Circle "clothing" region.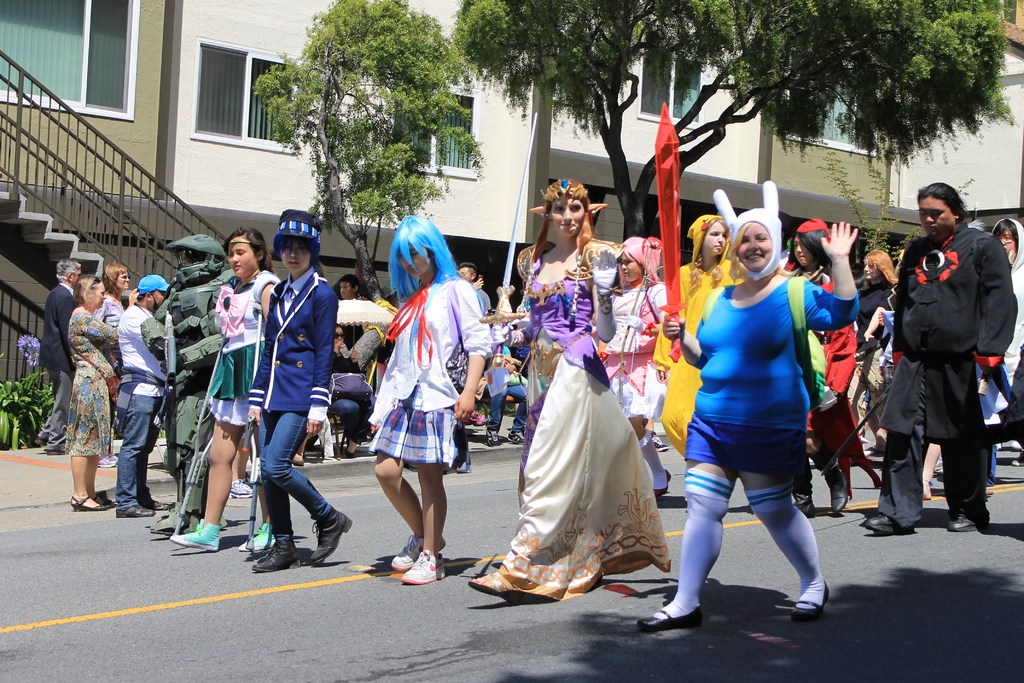
Region: x1=42, y1=286, x2=75, y2=445.
